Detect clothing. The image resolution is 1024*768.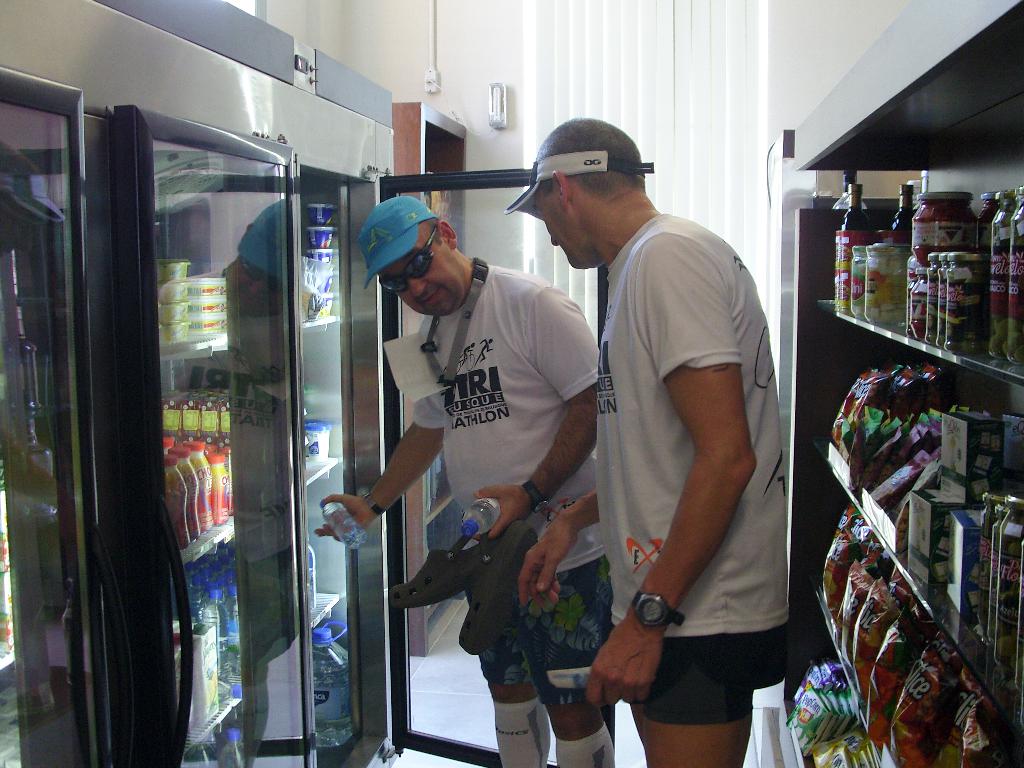
left=411, top=260, right=616, bottom=708.
